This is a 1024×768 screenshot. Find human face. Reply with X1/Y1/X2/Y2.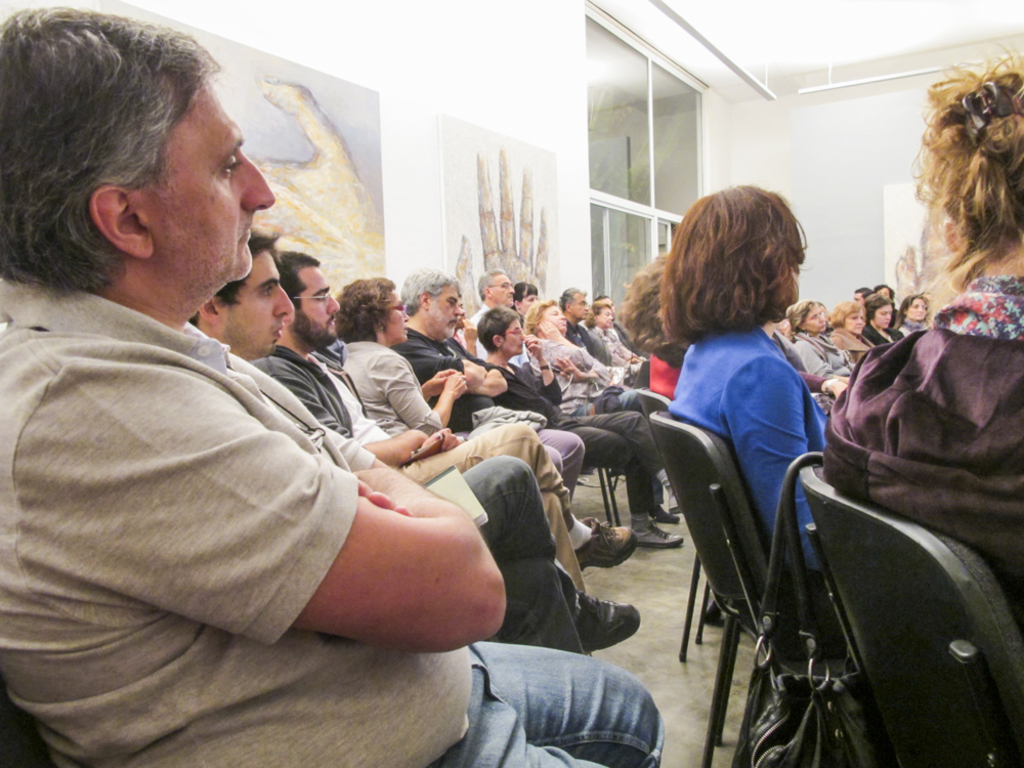
522/296/539/313.
